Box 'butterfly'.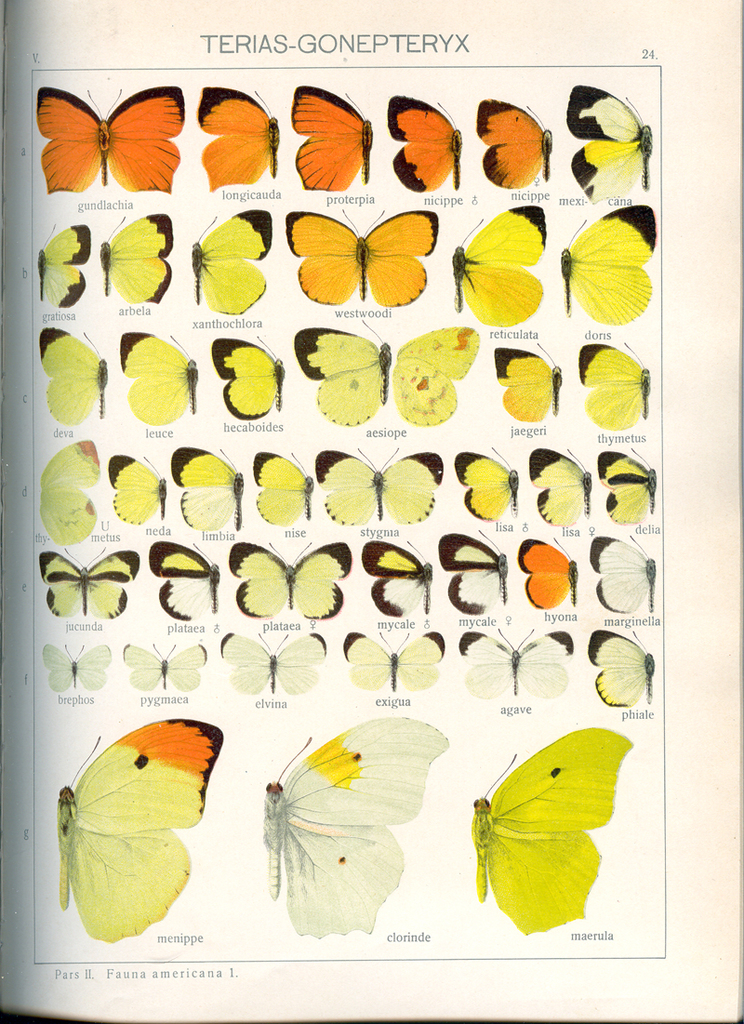
box(558, 197, 660, 328).
